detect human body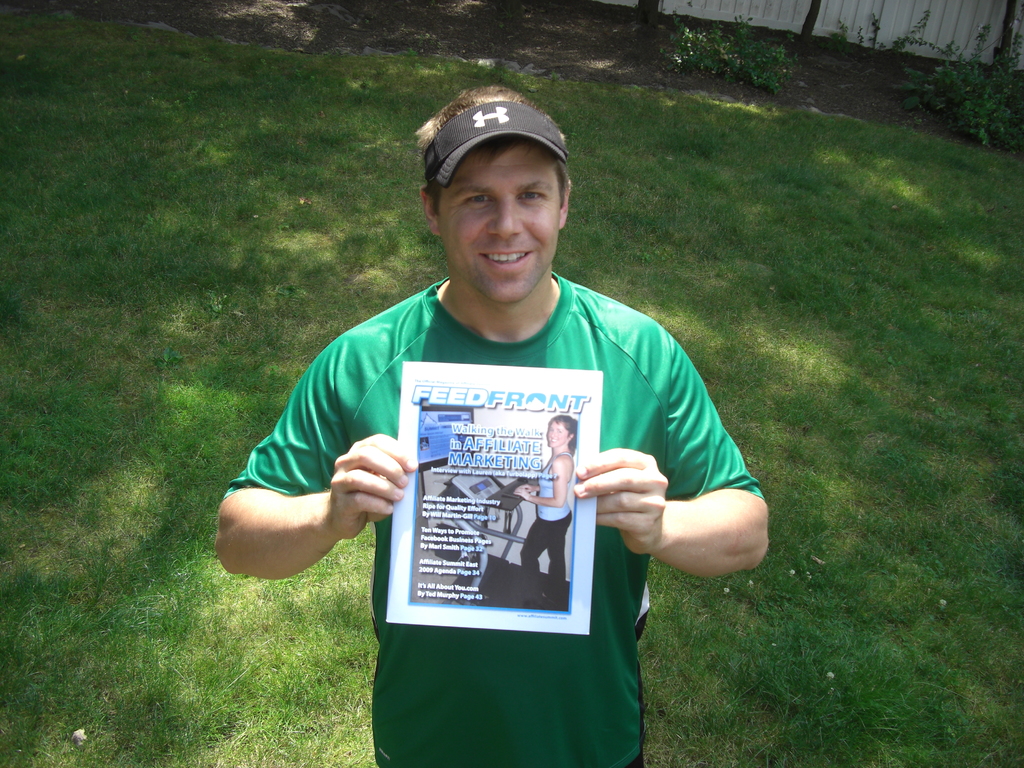
<box>511,447,578,598</box>
